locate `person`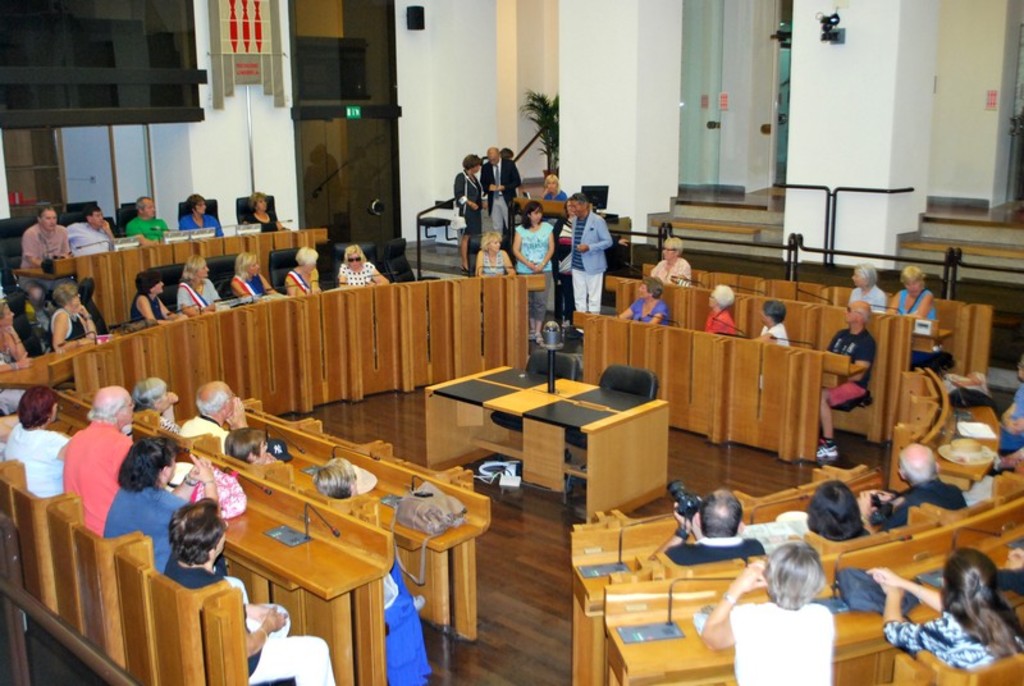
{"x1": 63, "y1": 207, "x2": 116, "y2": 255}
